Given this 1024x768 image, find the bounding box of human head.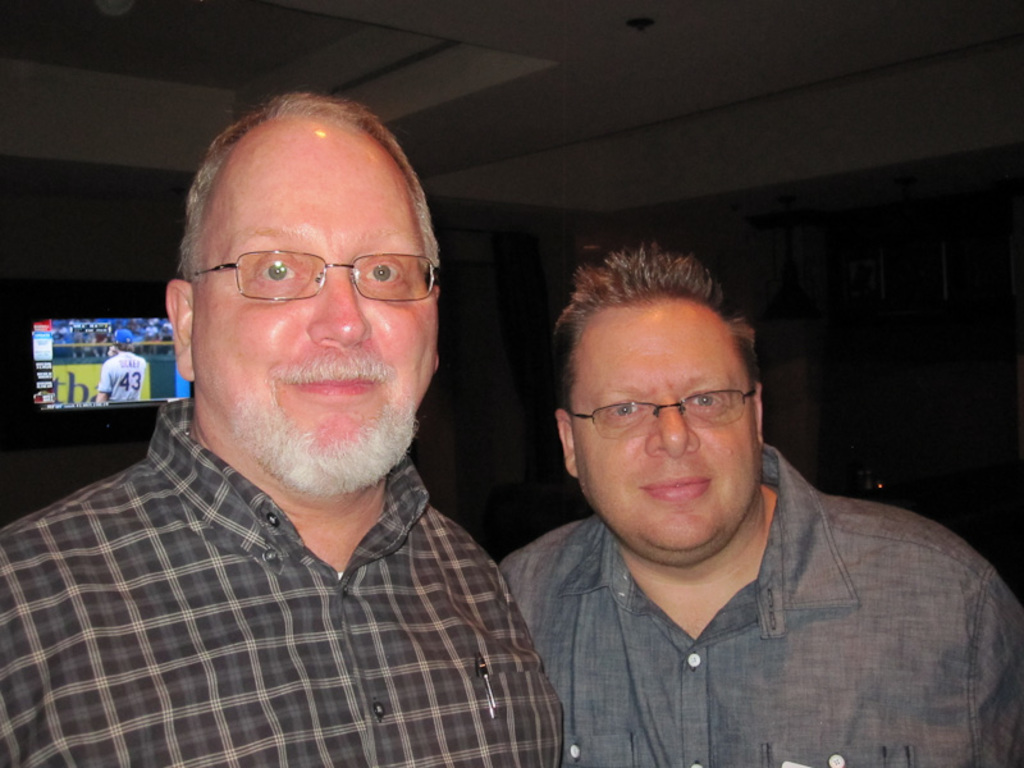
(556,247,764,564).
